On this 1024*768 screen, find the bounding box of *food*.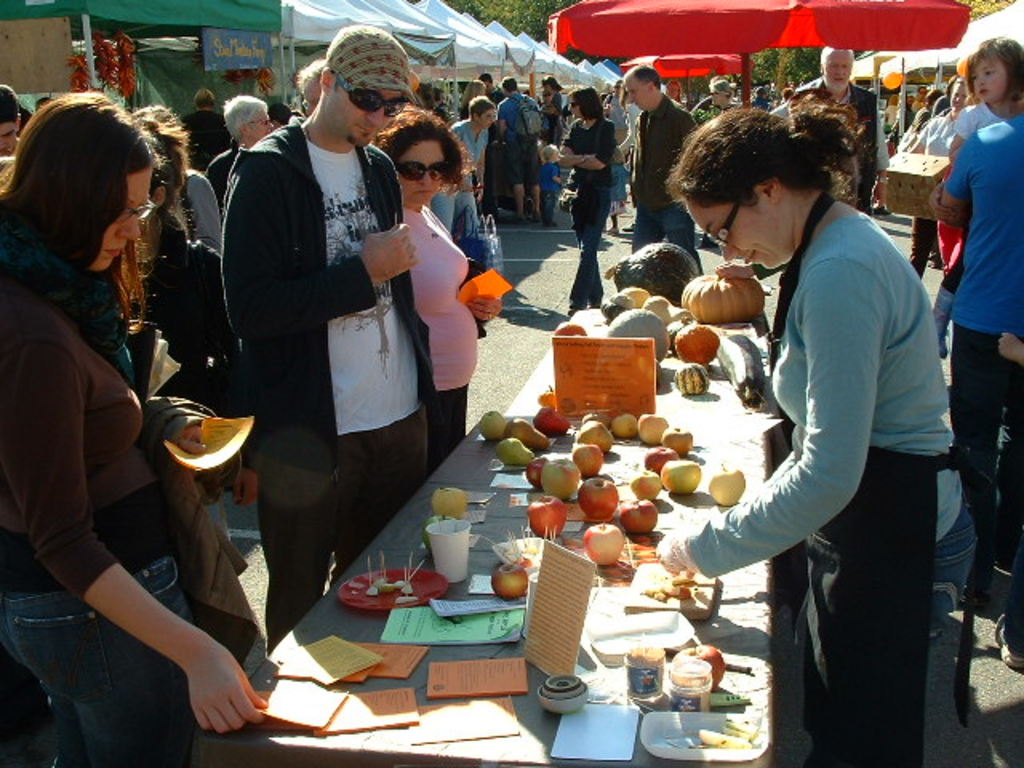
Bounding box: box(582, 515, 621, 563).
